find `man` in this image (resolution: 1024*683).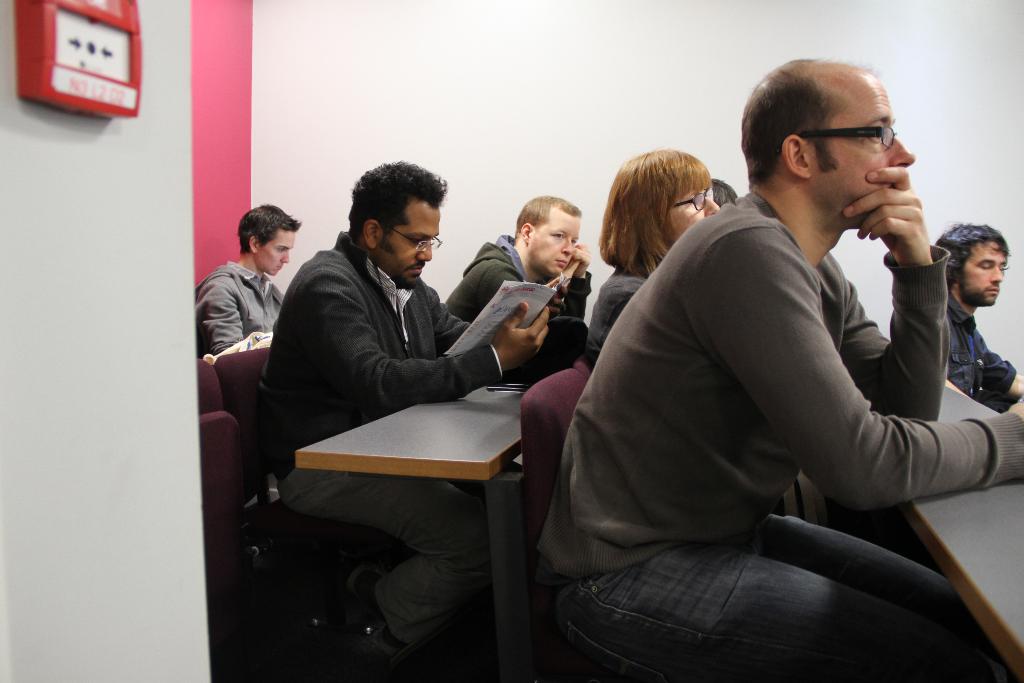
box=[440, 190, 594, 362].
